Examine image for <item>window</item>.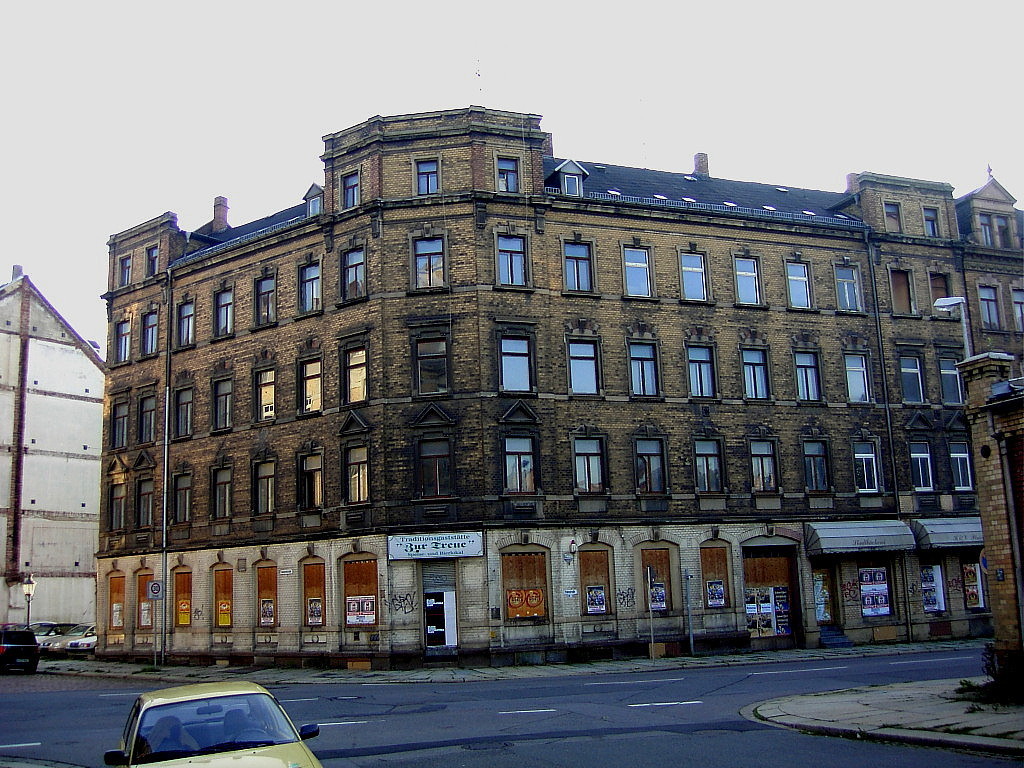
Examination result: 681/334/723/404.
